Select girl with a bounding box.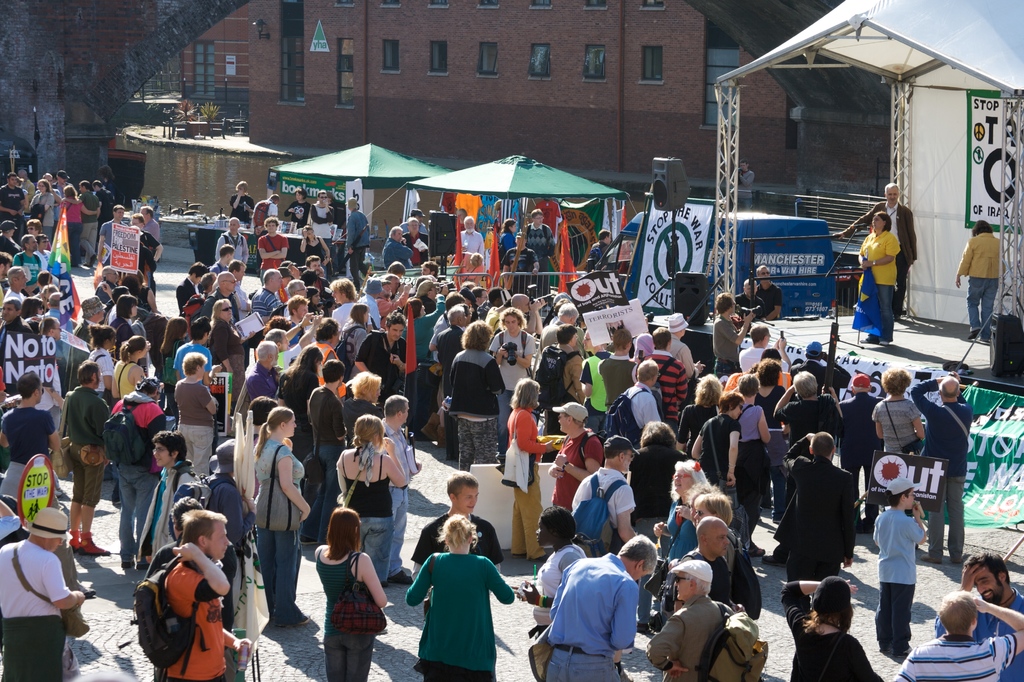
left=314, top=507, right=389, bottom=681.
